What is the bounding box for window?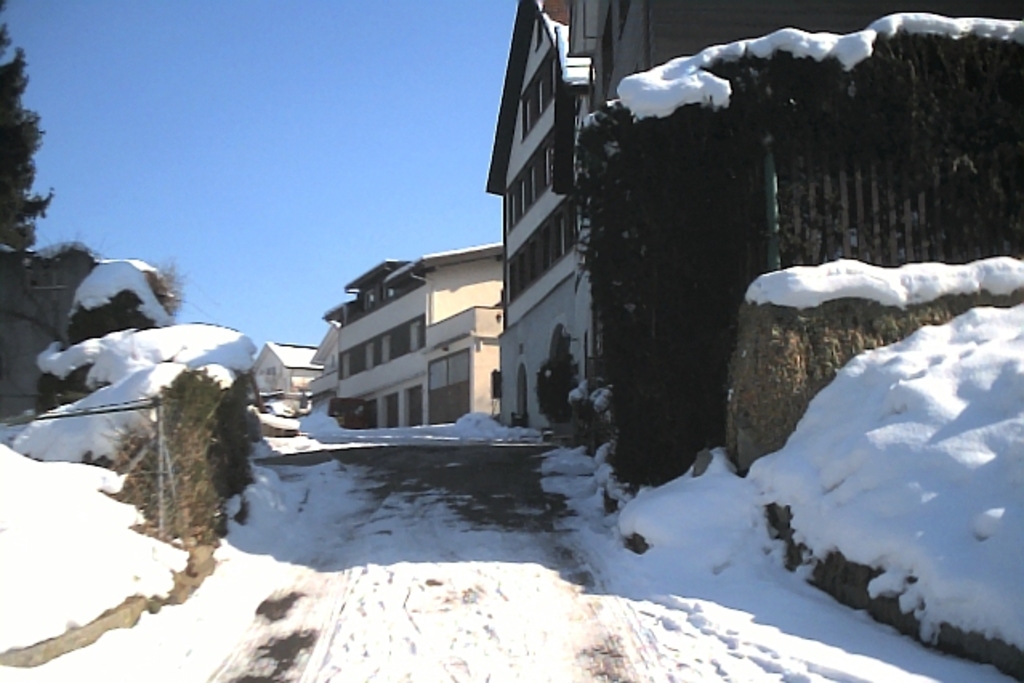
[x1=381, y1=394, x2=402, y2=428].
